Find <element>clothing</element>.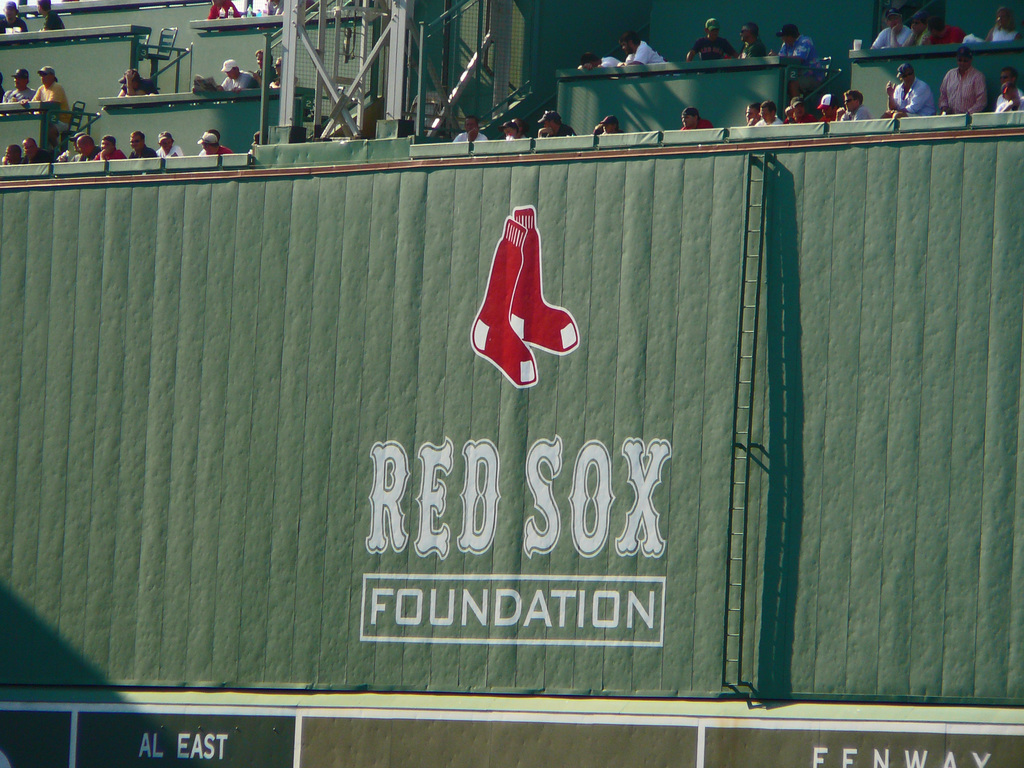
x1=743, y1=40, x2=765, y2=58.
